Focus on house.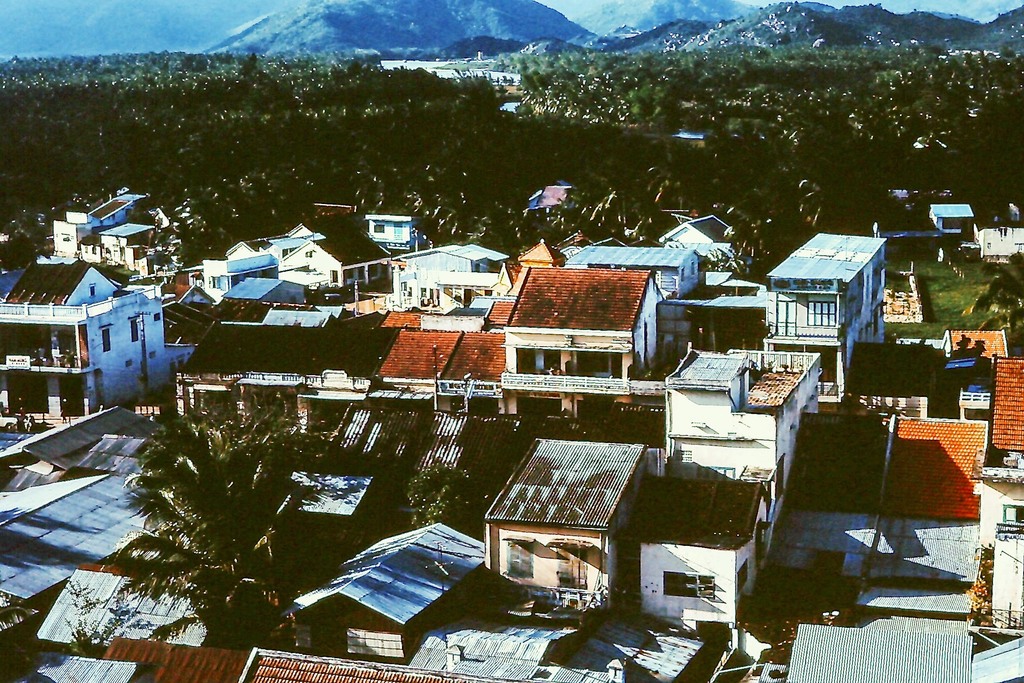
Focused at bbox=[499, 265, 669, 382].
